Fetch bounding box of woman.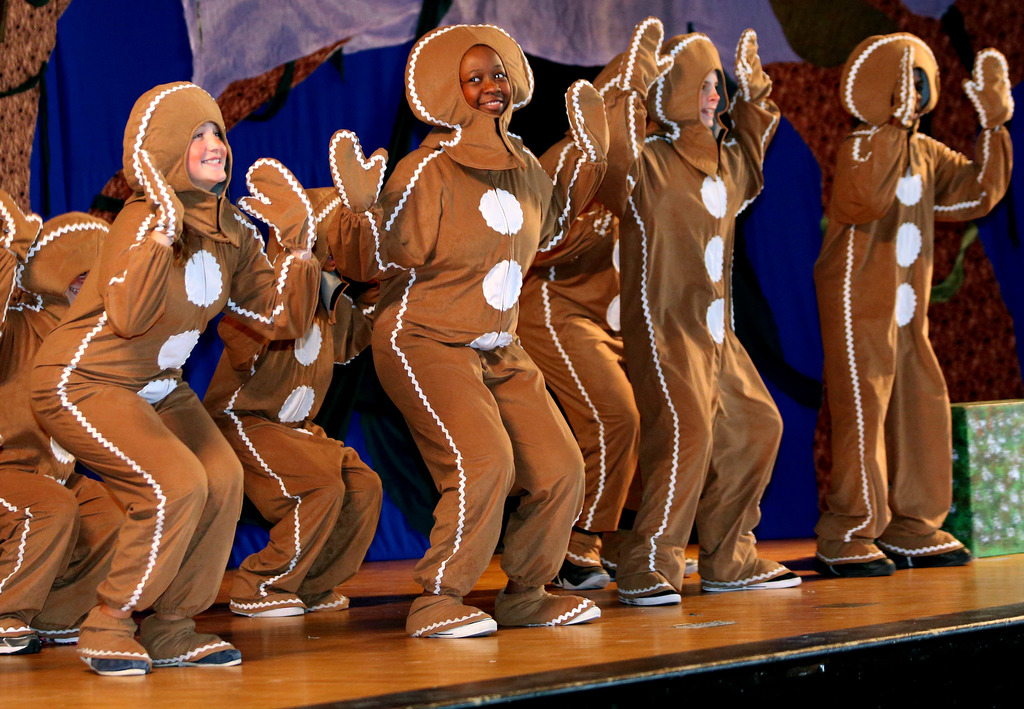
Bbox: x1=805 y1=19 x2=1020 y2=575.
